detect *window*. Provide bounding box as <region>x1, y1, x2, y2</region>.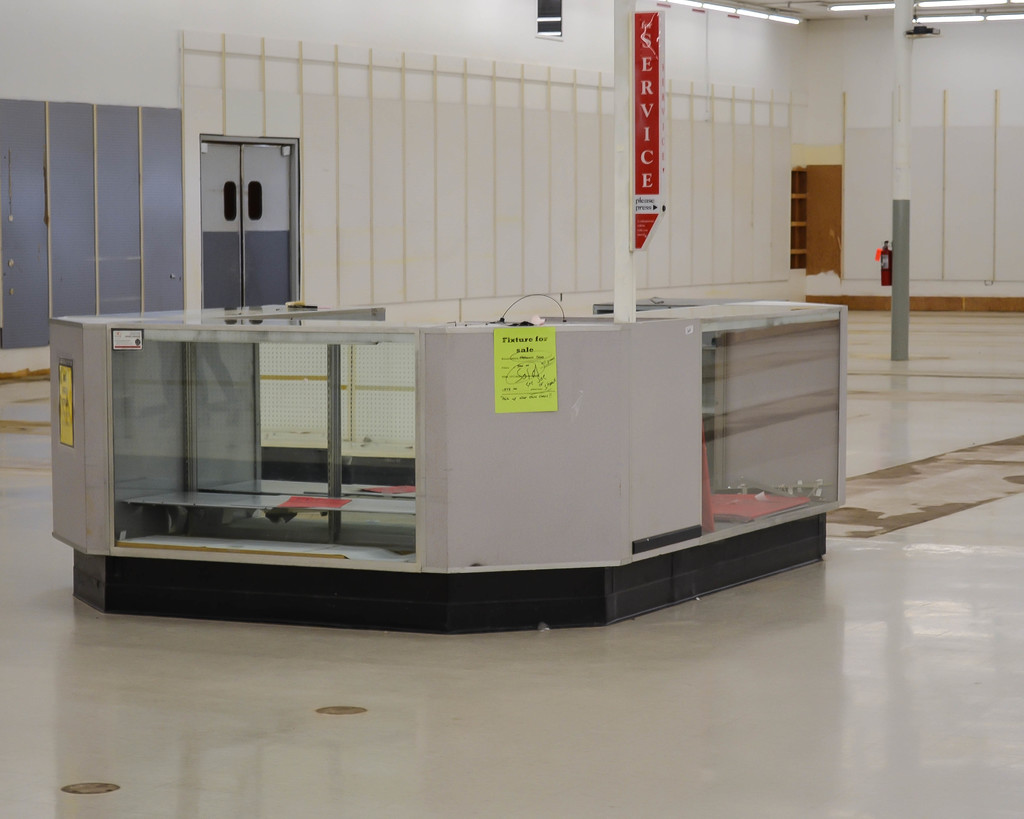
<region>258, 343, 323, 483</region>.
